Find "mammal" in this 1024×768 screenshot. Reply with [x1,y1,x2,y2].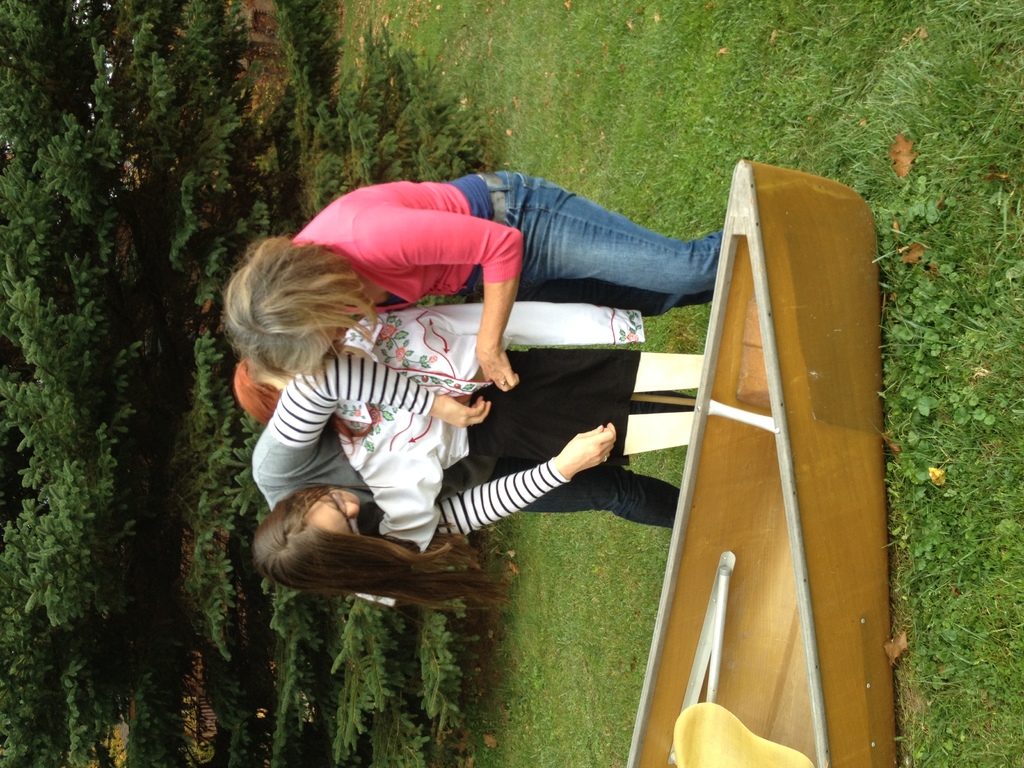
[232,363,307,421].
